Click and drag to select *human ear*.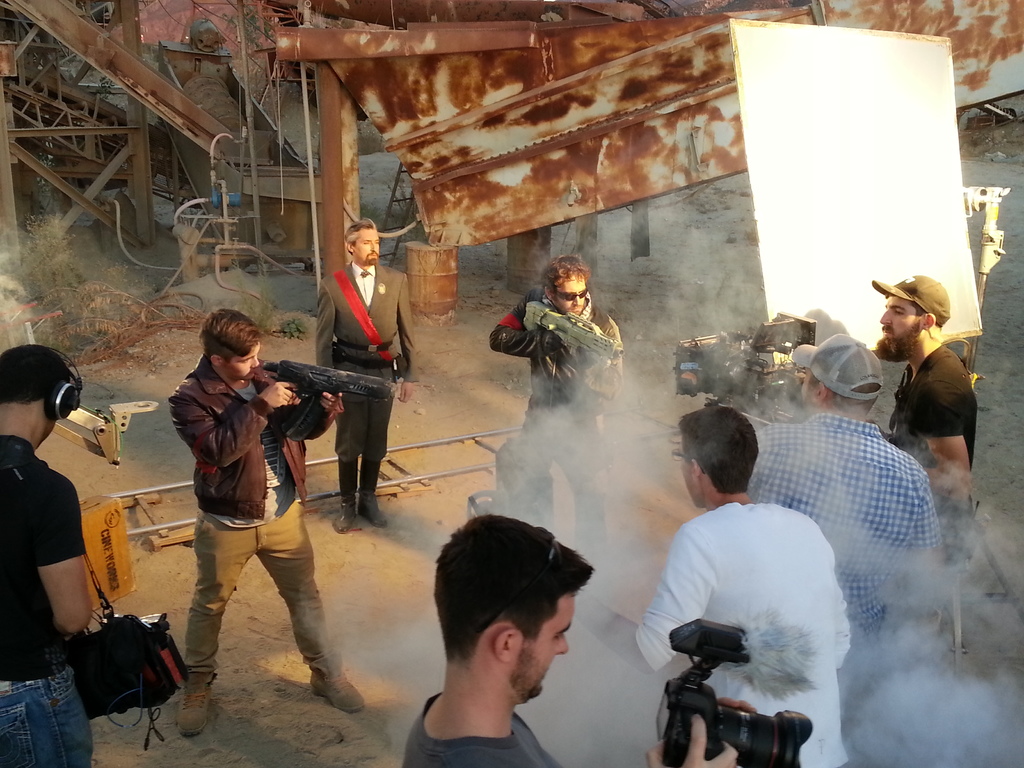
Selection: detection(924, 310, 935, 331).
